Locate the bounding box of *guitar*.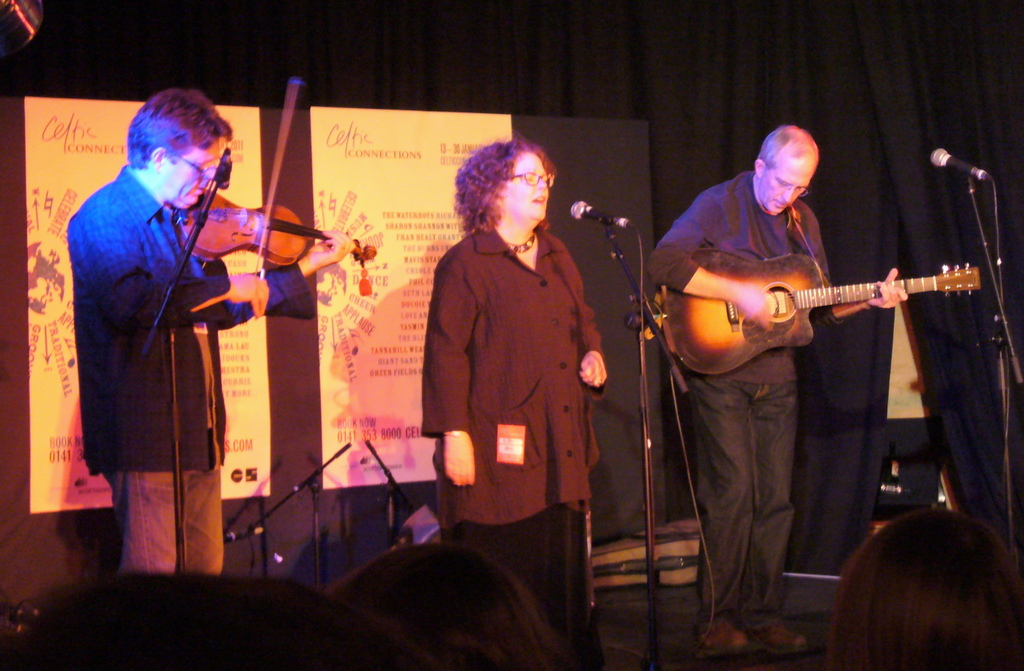
Bounding box: l=661, t=238, r=993, b=369.
